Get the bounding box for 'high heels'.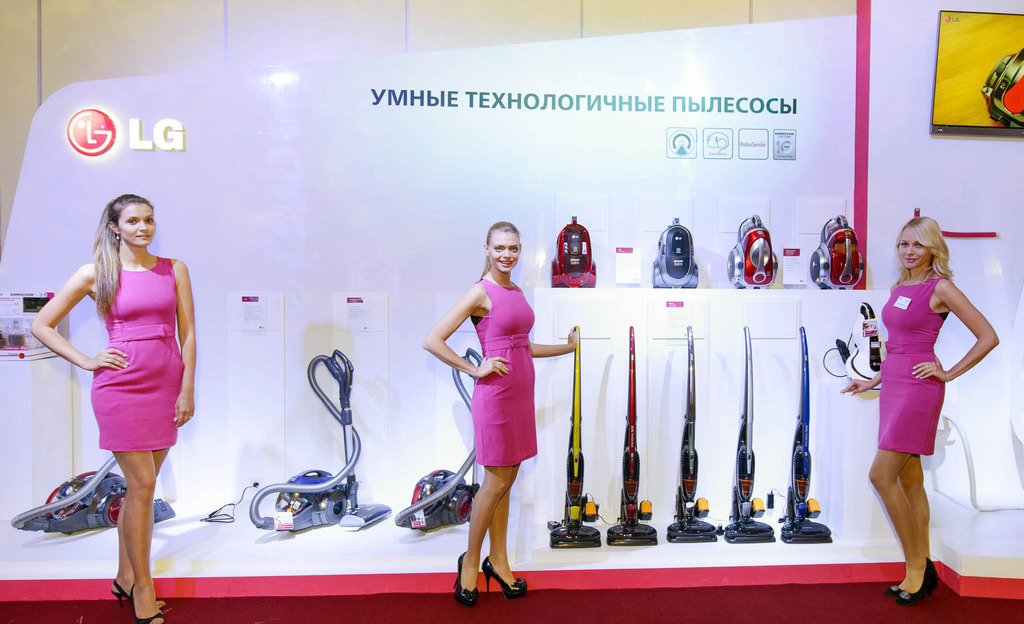
{"left": 483, "top": 557, "right": 529, "bottom": 595}.
